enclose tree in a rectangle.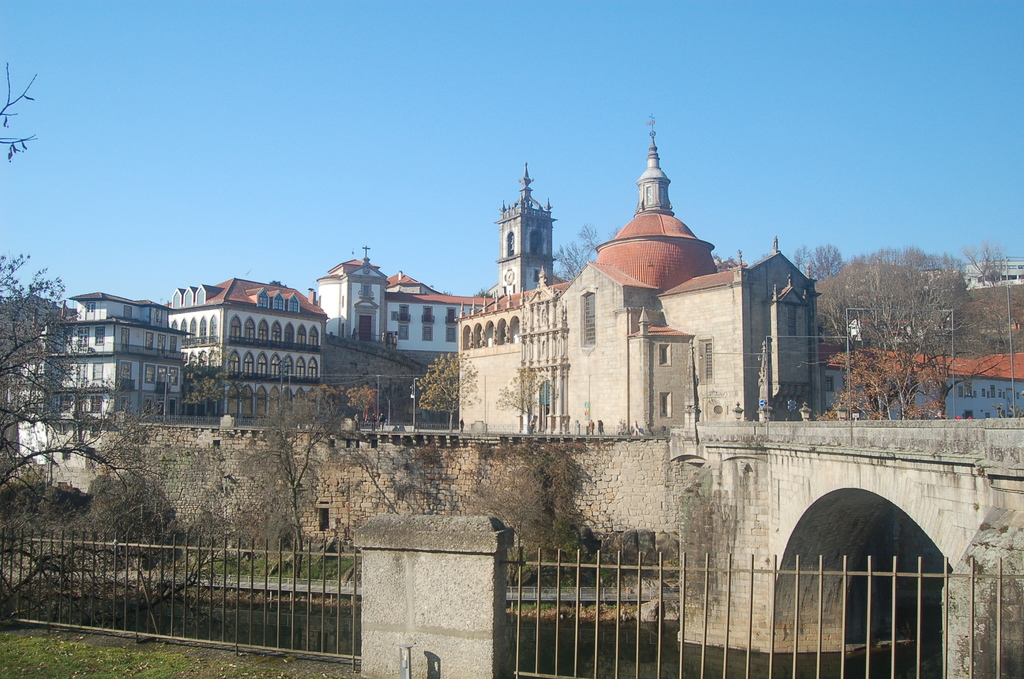
locate(463, 439, 584, 589).
